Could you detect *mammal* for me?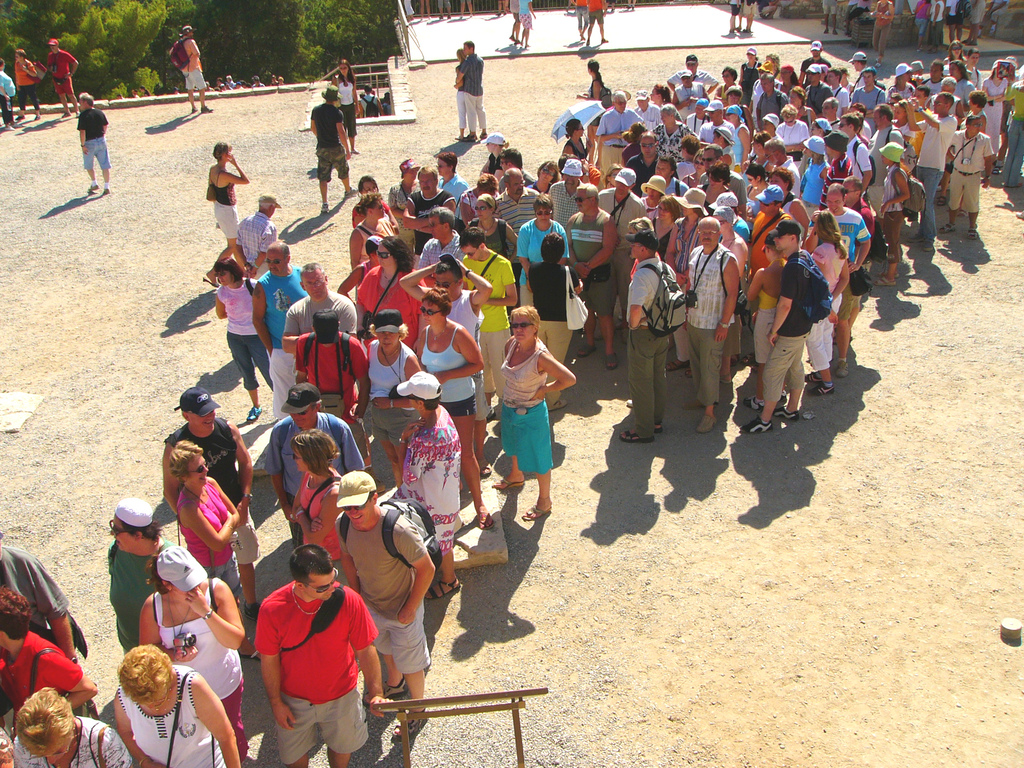
Detection result: l=496, t=0, r=508, b=15.
